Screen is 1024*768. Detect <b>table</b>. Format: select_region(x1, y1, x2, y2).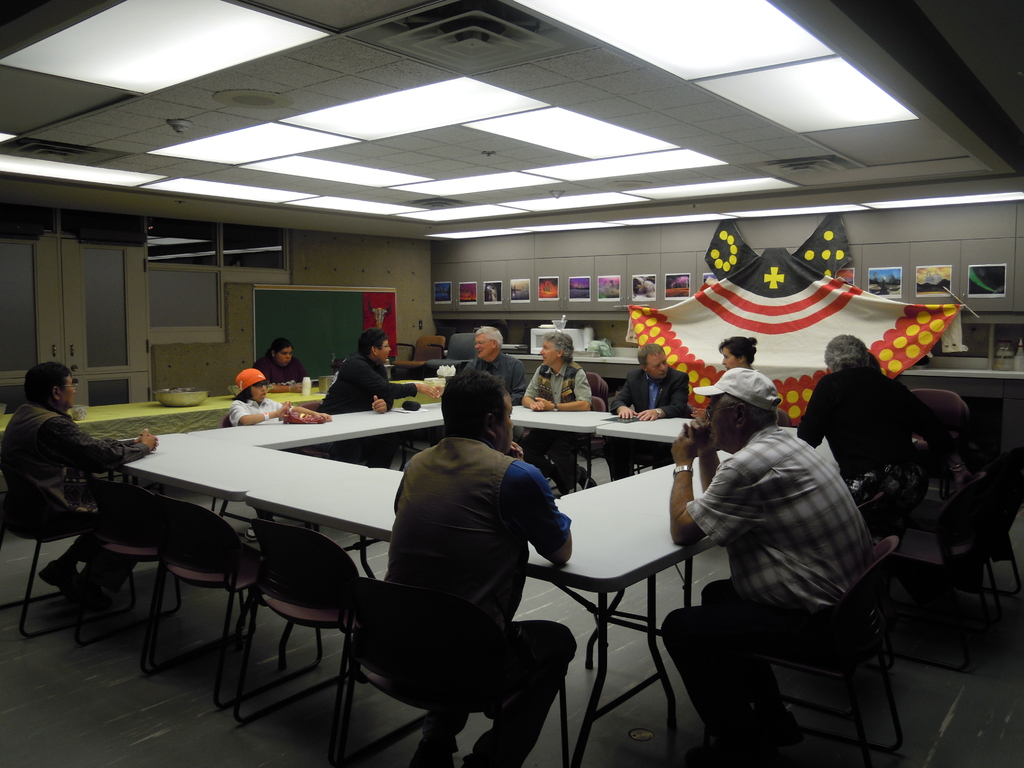
select_region(114, 433, 369, 634).
